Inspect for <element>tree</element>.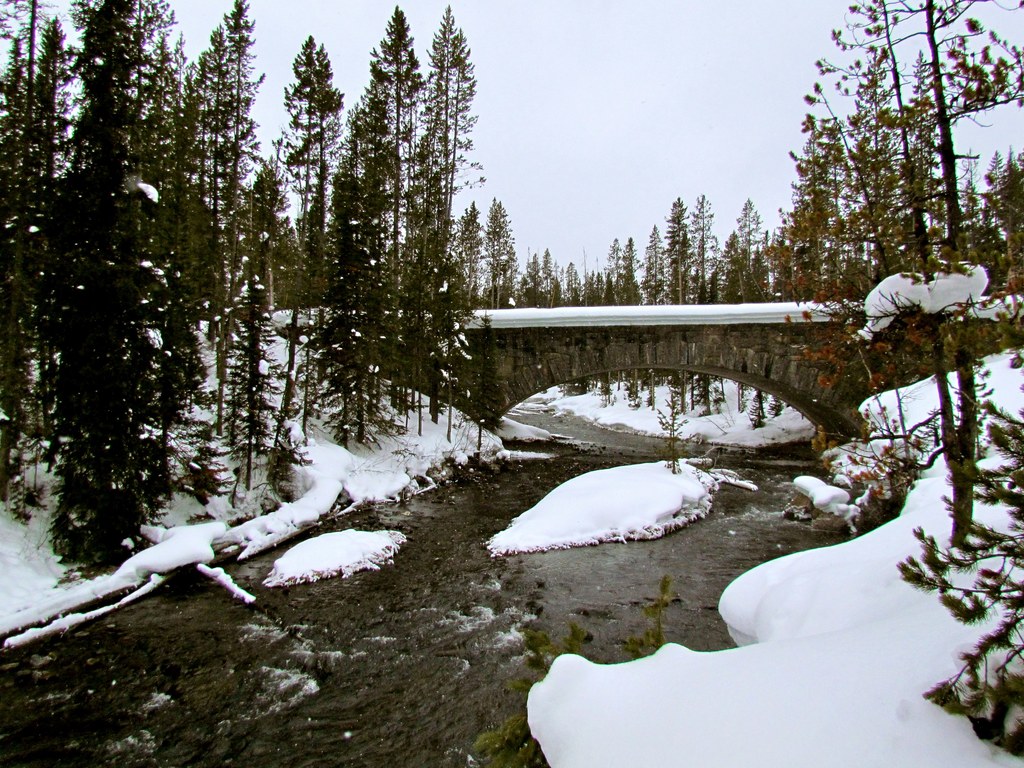
Inspection: 948,158,988,340.
